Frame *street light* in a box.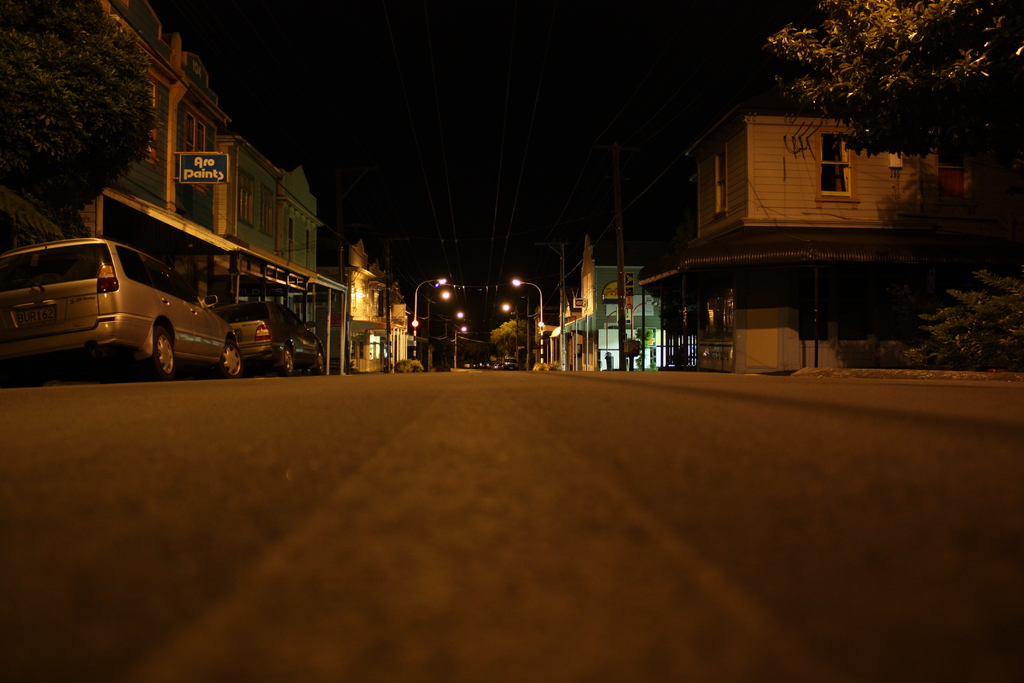
pyautogui.locateOnScreen(451, 327, 467, 368).
